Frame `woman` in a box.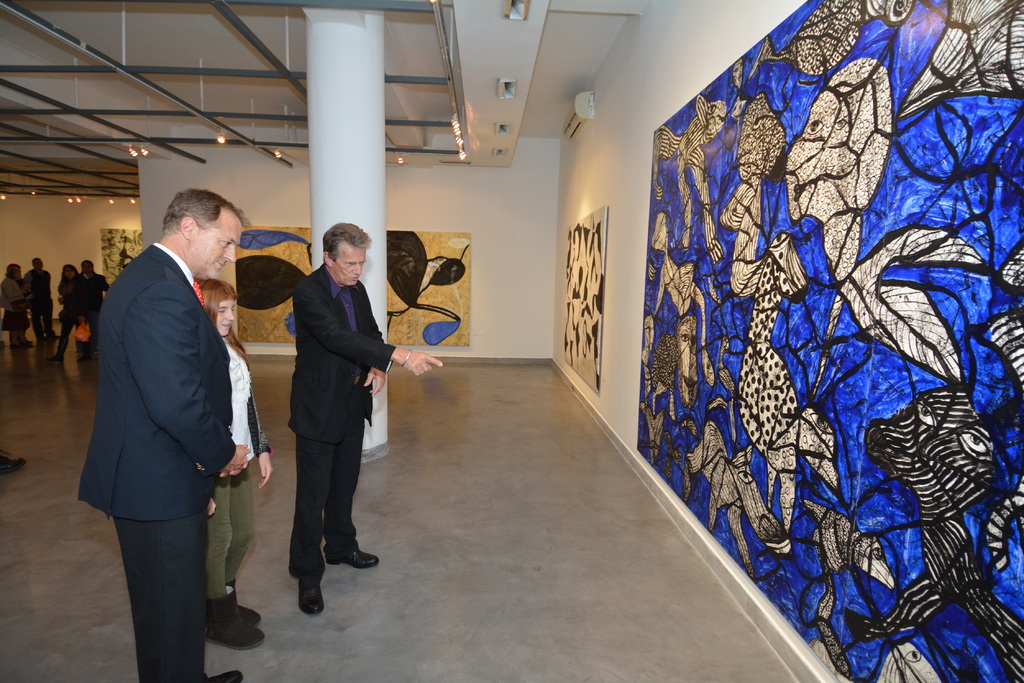
detection(45, 261, 92, 366).
